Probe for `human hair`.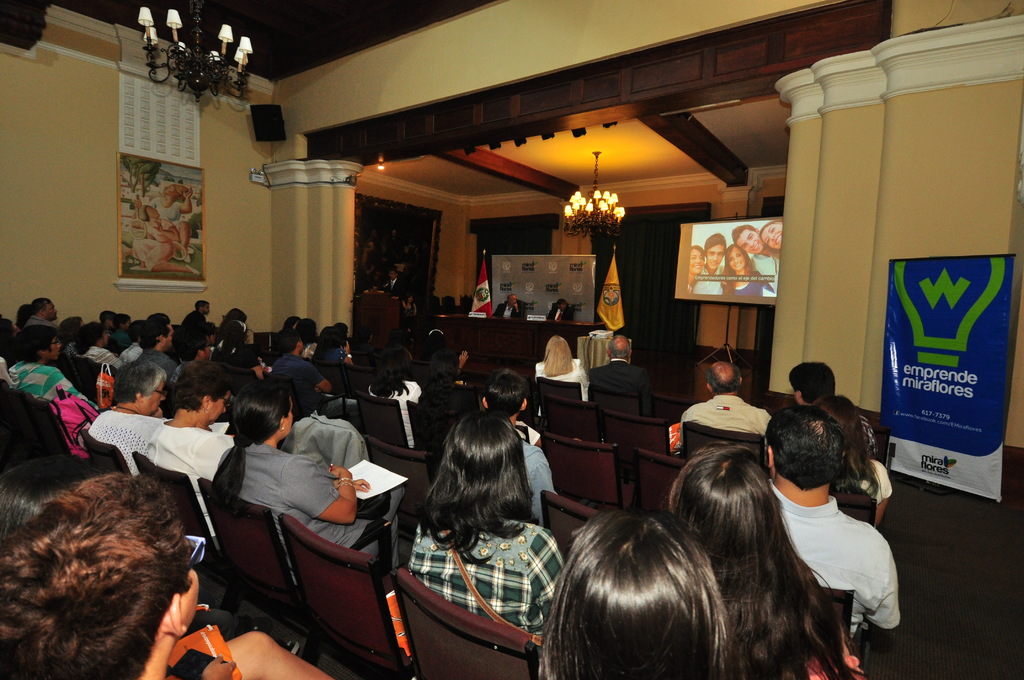
Probe result: x1=731 y1=224 x2=757 y2=246.
